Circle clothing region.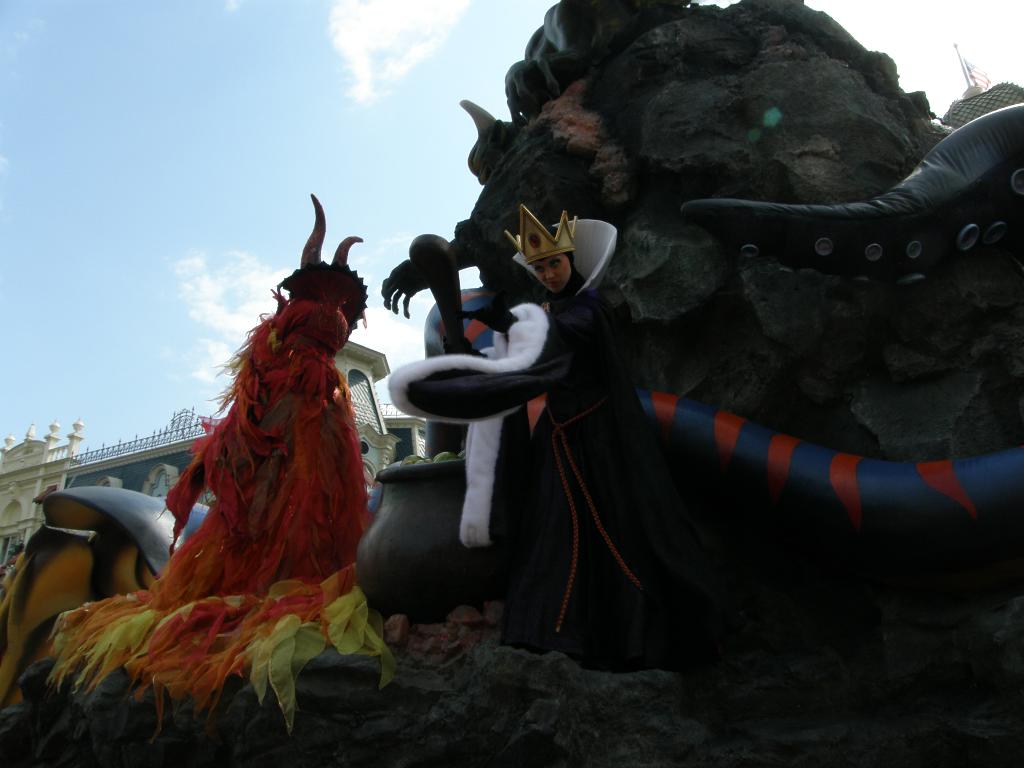
Region: l=45, t=285, r=383, b=738.
